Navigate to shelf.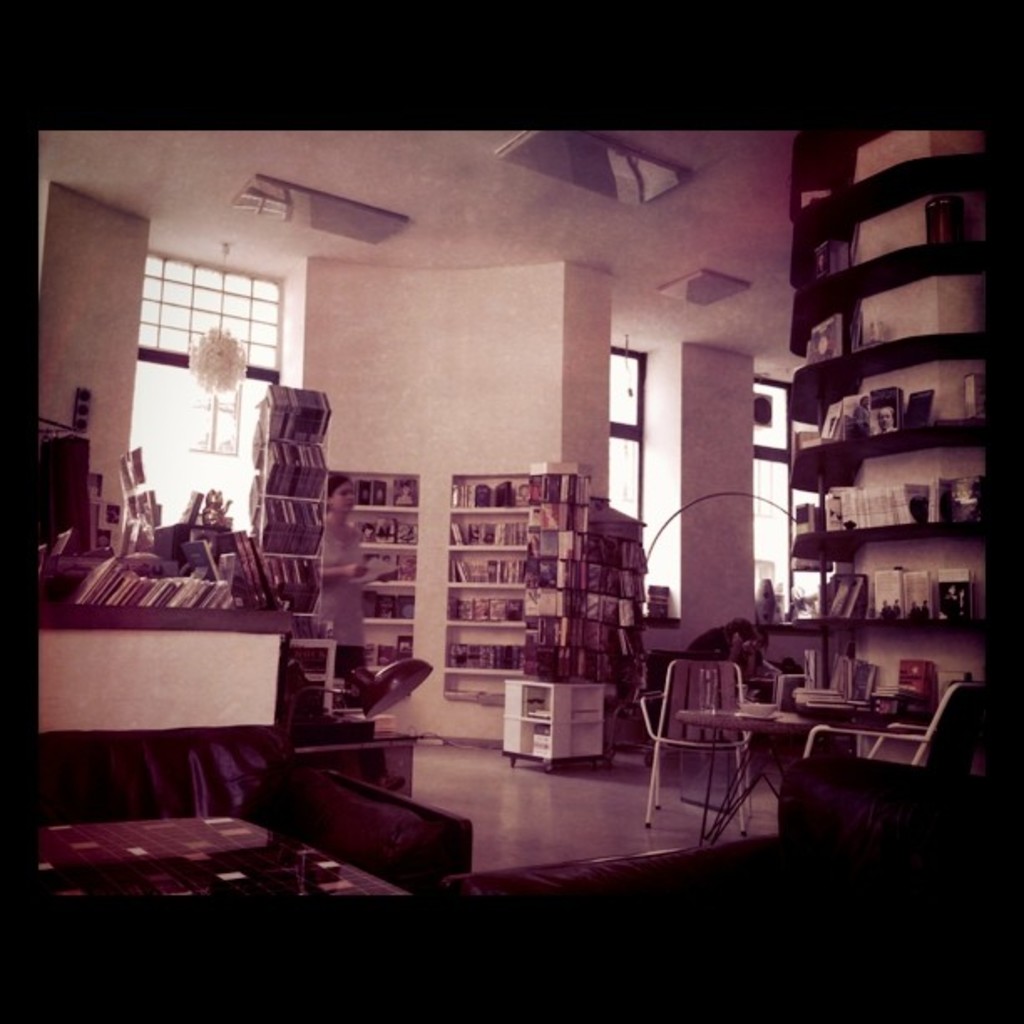
Navigation target: Rect(795, 545, 986, 622).
